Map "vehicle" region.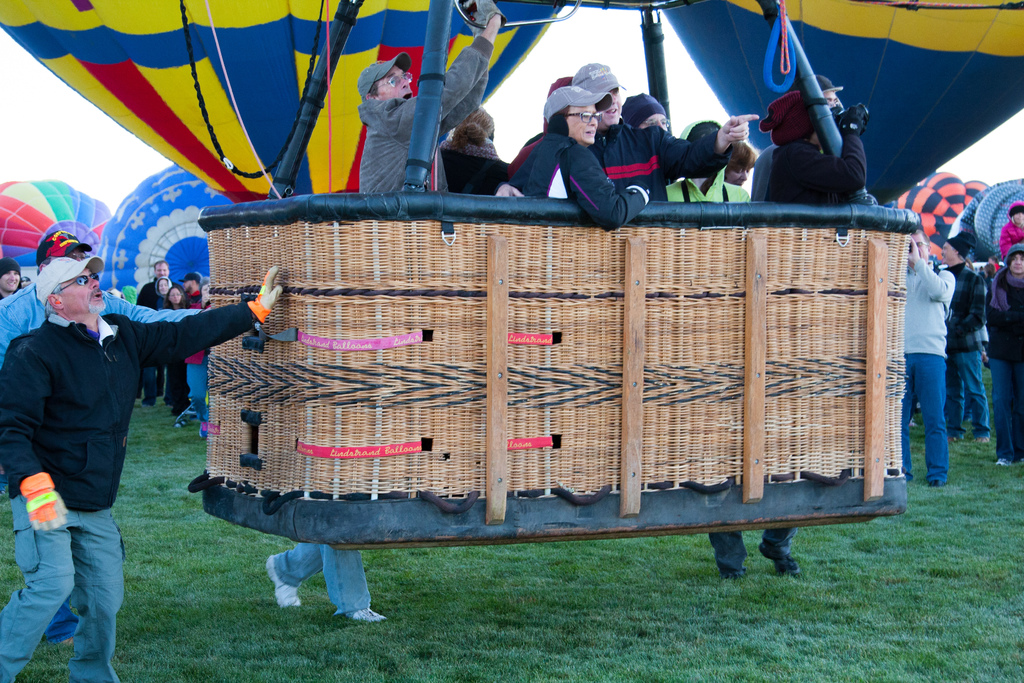
Mapped to bbox=[0, 0, 1023, 553].
